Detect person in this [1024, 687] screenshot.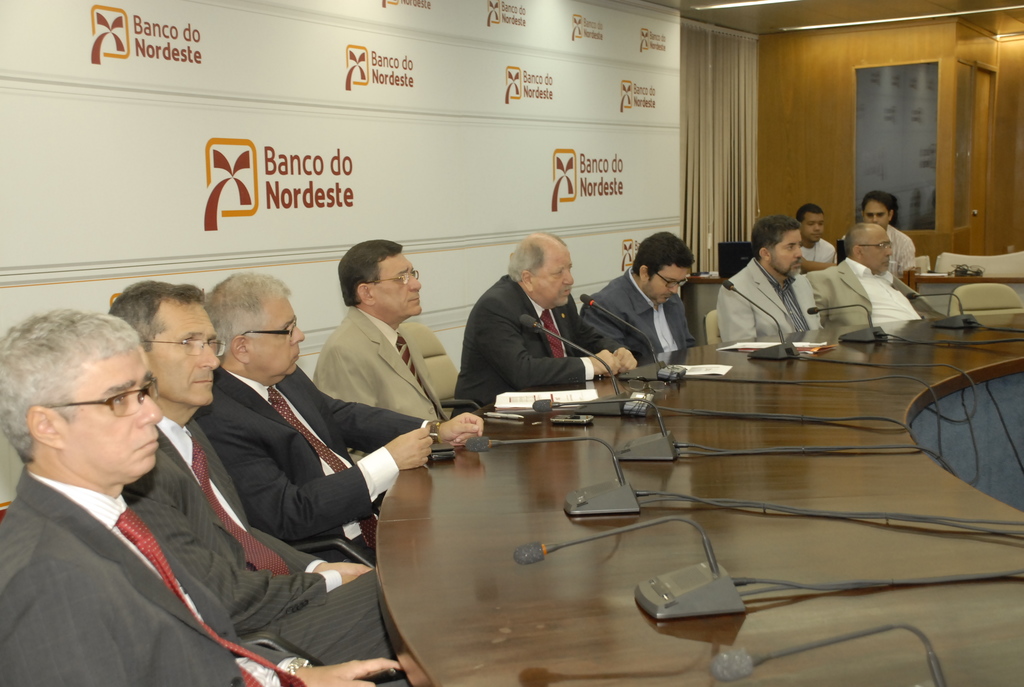
Detection: detection(840, 190, 915, 291).
